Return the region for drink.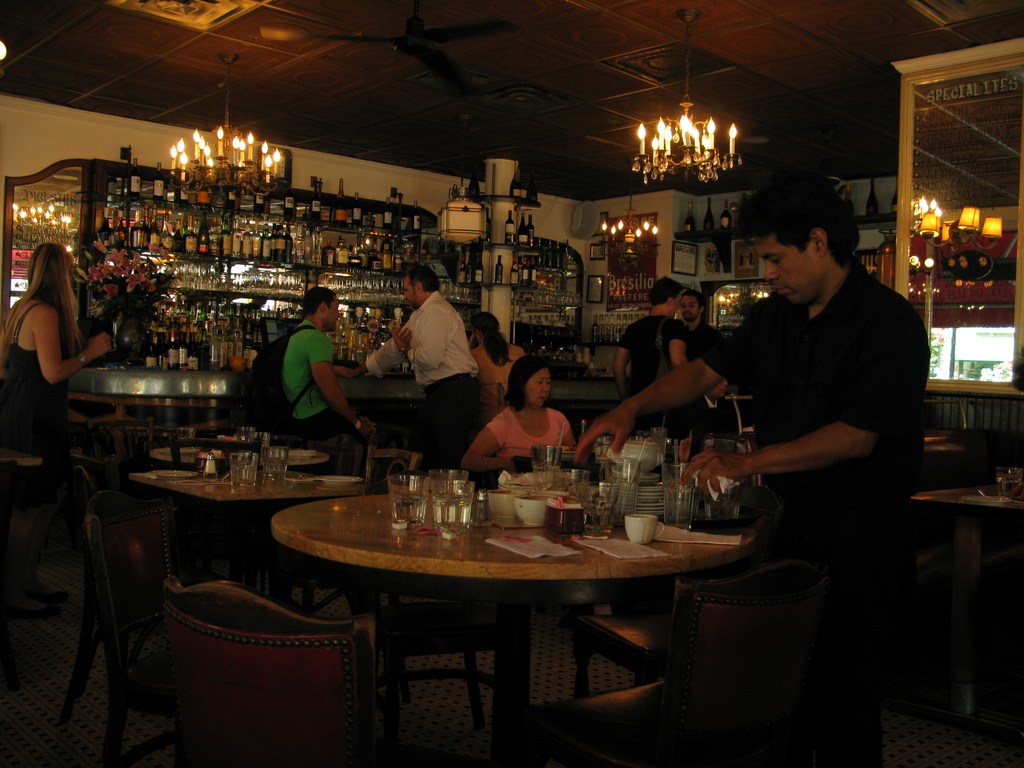
region(538, 237, 543, 268).
